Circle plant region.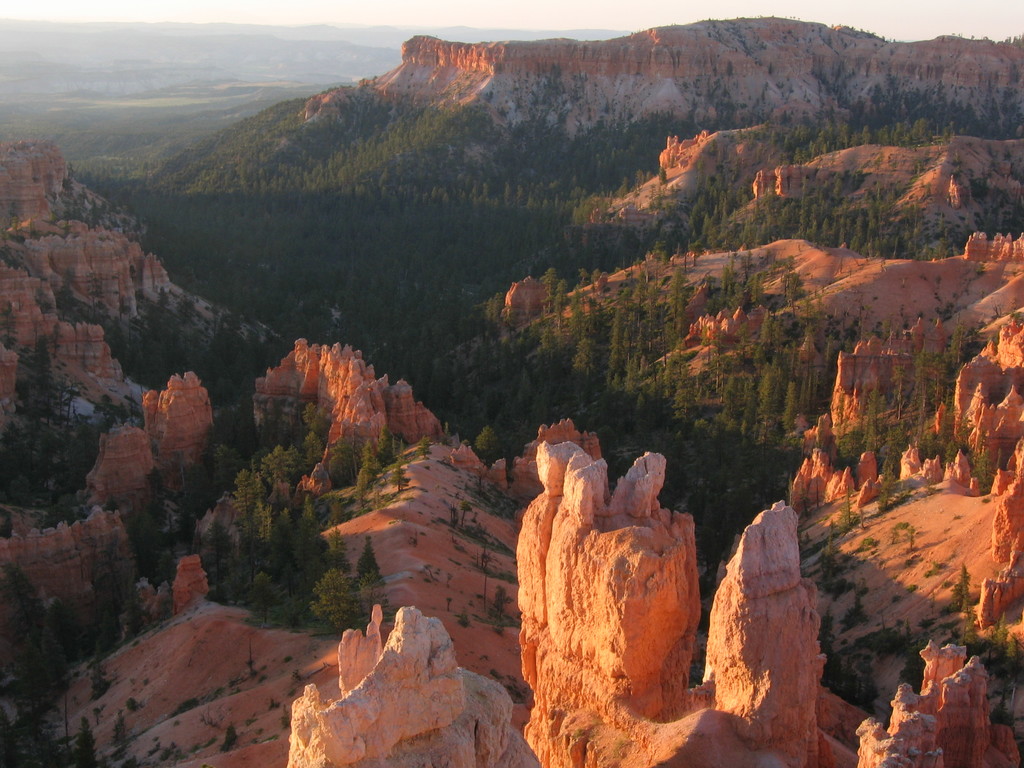
Region: x1=878 y1=557 x2=886 y2=566.
